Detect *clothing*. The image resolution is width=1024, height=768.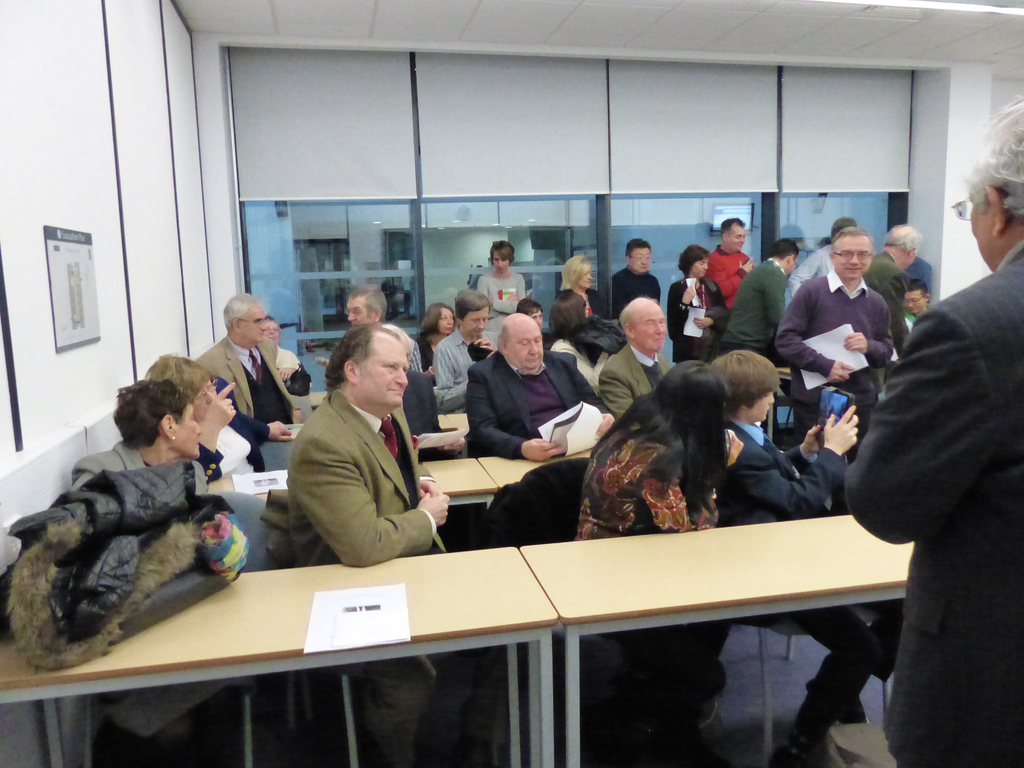
<box>606,336,680,417</box>.
